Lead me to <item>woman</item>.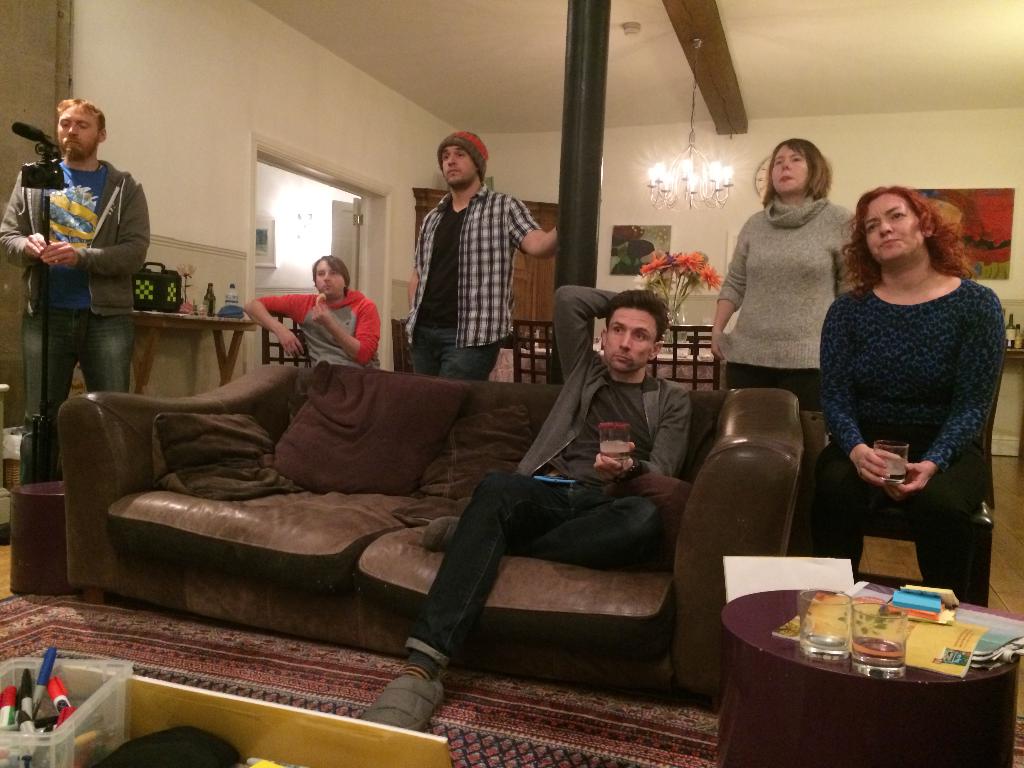
Lead to [x1=708, y1=137, x2=858, y2=416].
